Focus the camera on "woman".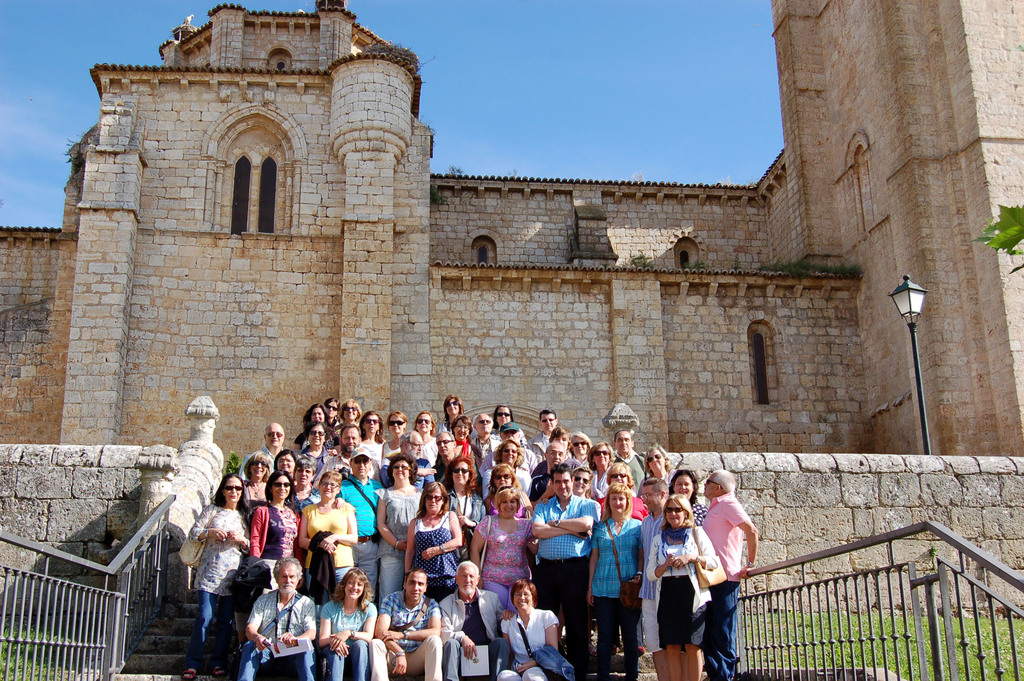
Focus region: l=493, t=576, r=554, b=680.
